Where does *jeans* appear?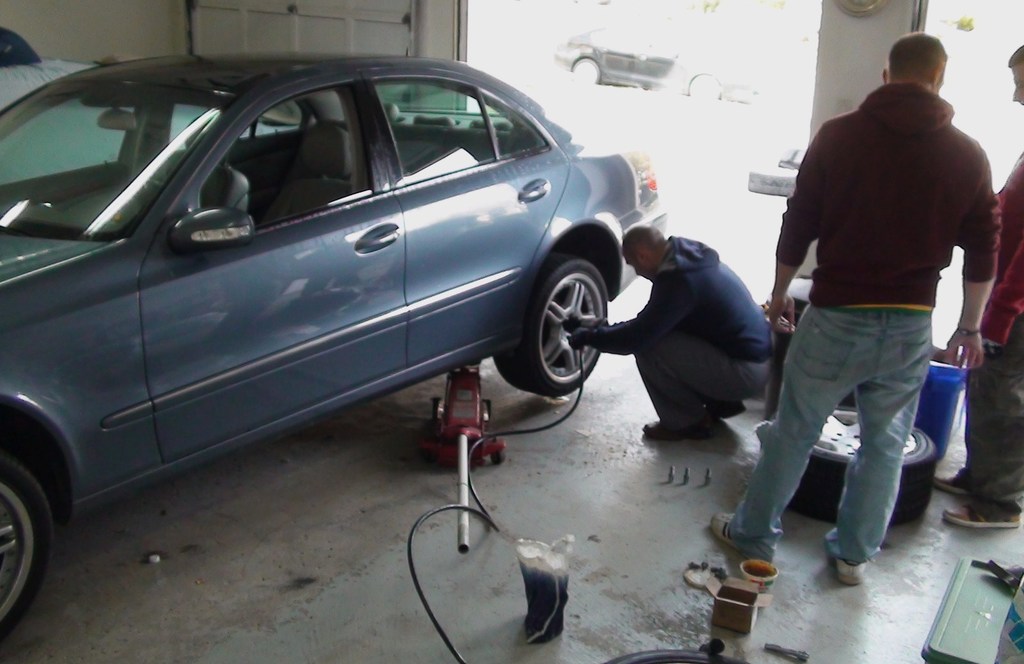
Appears at {"x1": 731, "y1": 301, "x2": 957, "y2": 573}.
